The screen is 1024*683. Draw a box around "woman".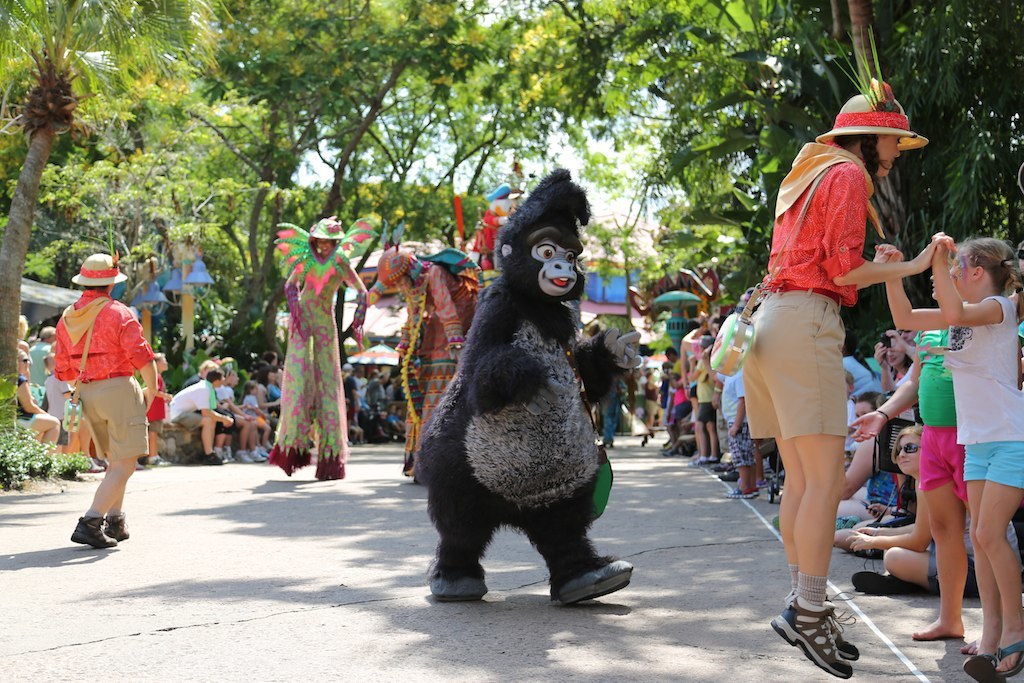
left=274, top=212, right=383, bottom=481.
